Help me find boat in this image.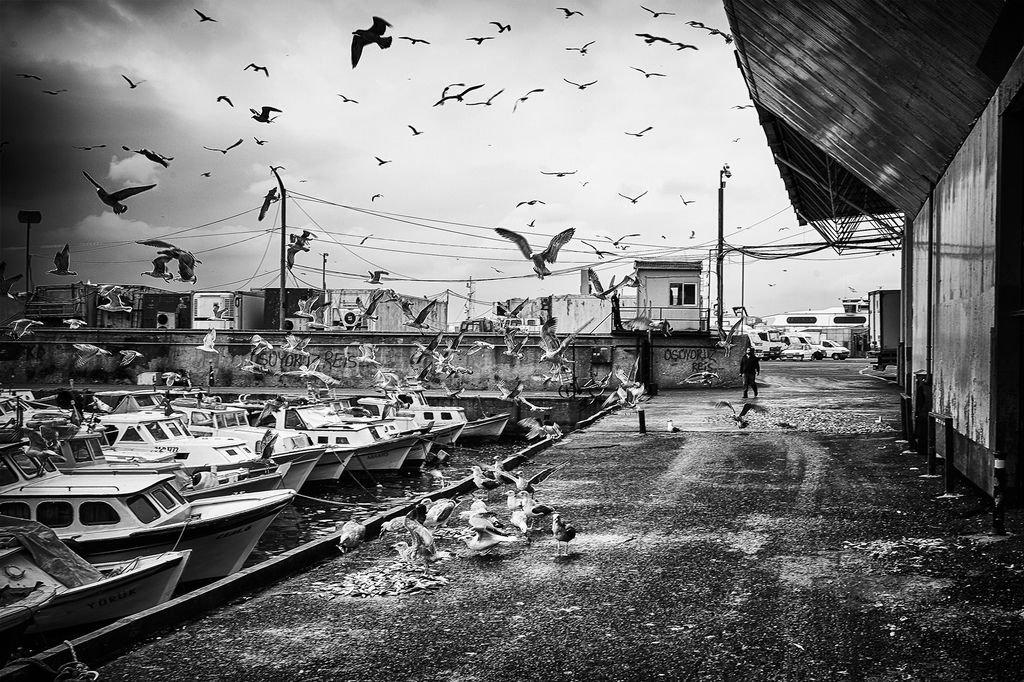
Found it: left=185, top=408, right=358, bottom=497.
